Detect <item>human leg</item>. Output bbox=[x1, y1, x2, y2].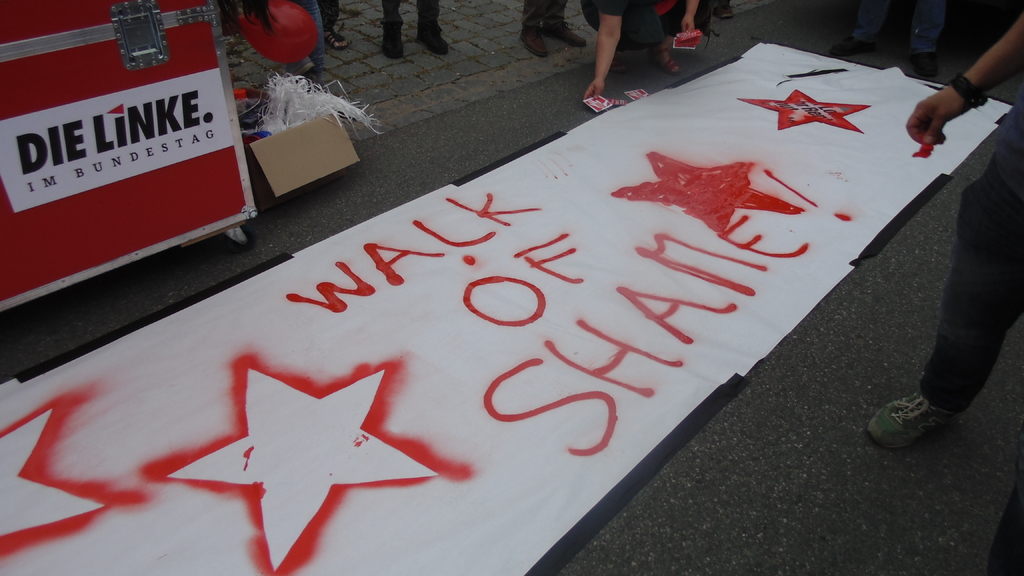
bbox=[867, 125, 1023, 448].
